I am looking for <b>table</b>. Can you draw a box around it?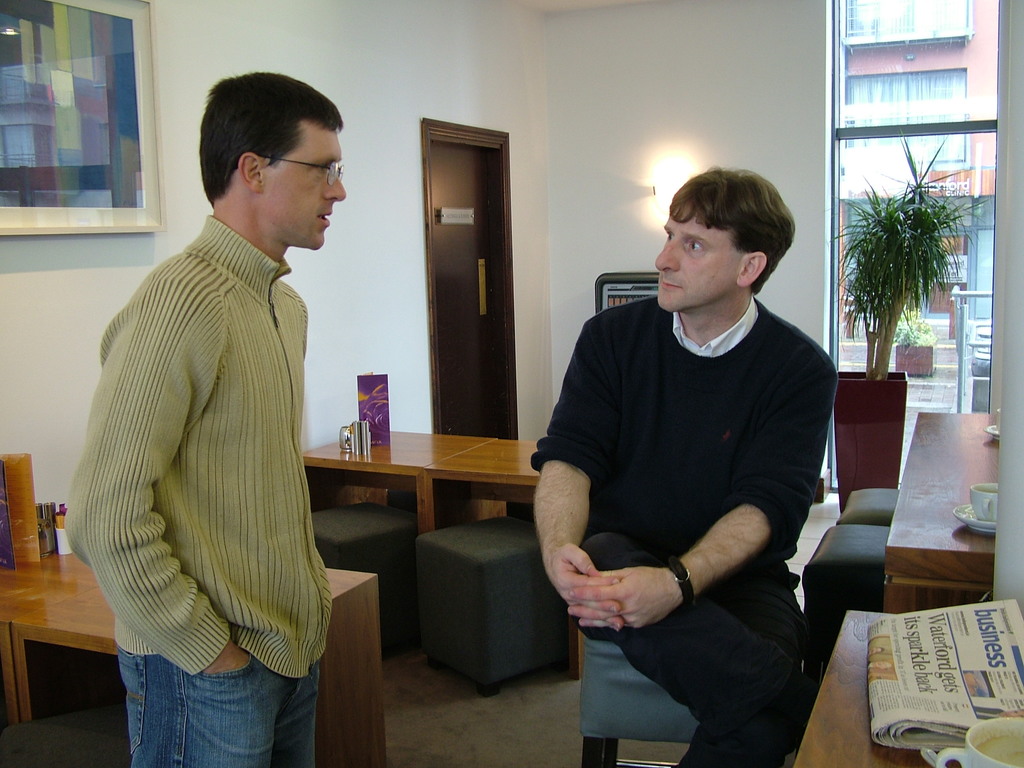
Sure, the bounding box is <box>0,535,392,767</box>.
